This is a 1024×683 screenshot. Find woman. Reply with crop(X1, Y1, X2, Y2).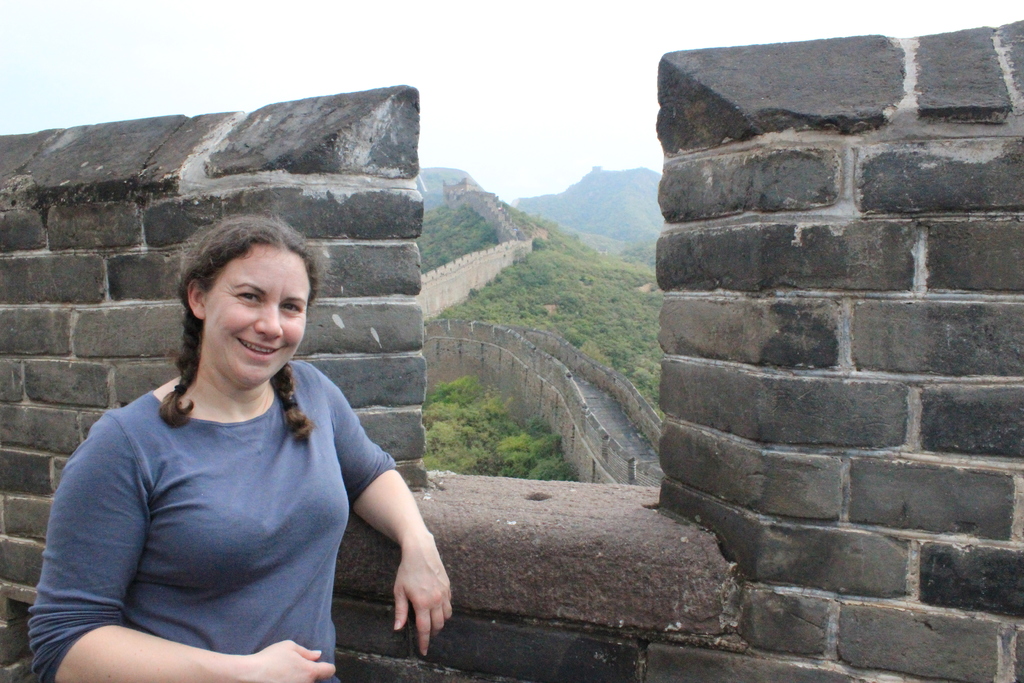
crop(41, 219, 438, 668).
